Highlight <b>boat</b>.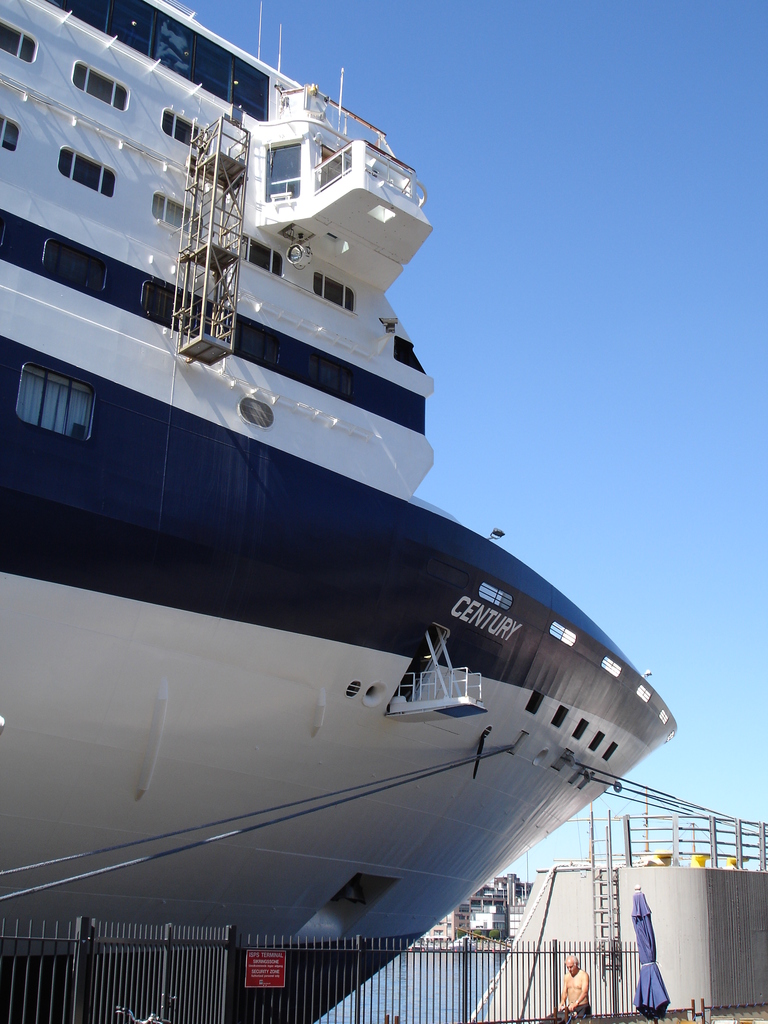
Highlighted region: (0, 3, 698, 970).
